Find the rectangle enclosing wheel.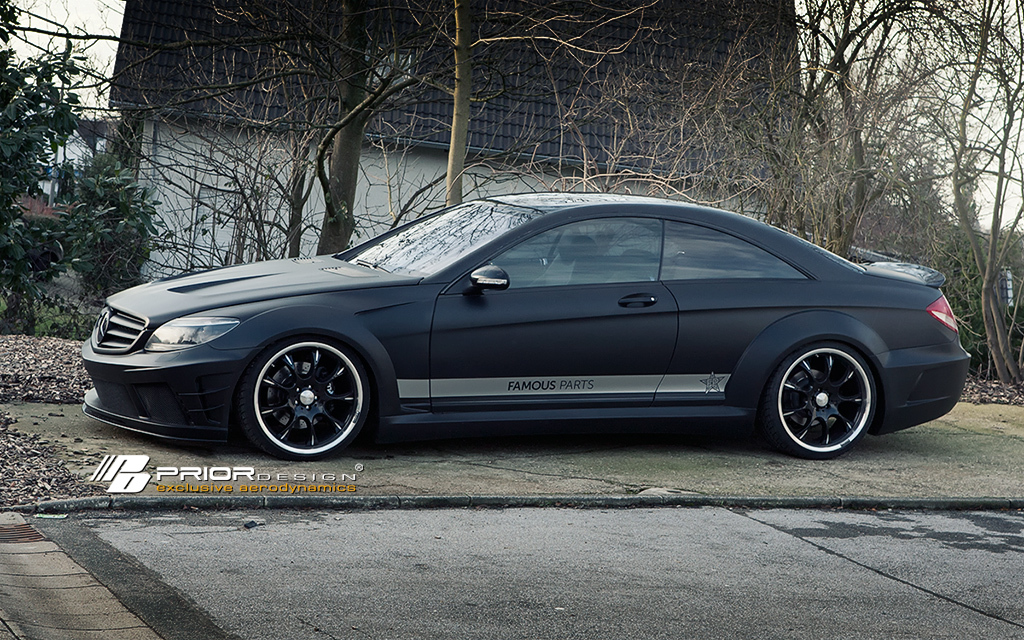
bbox(763, 336, 876, 457).
